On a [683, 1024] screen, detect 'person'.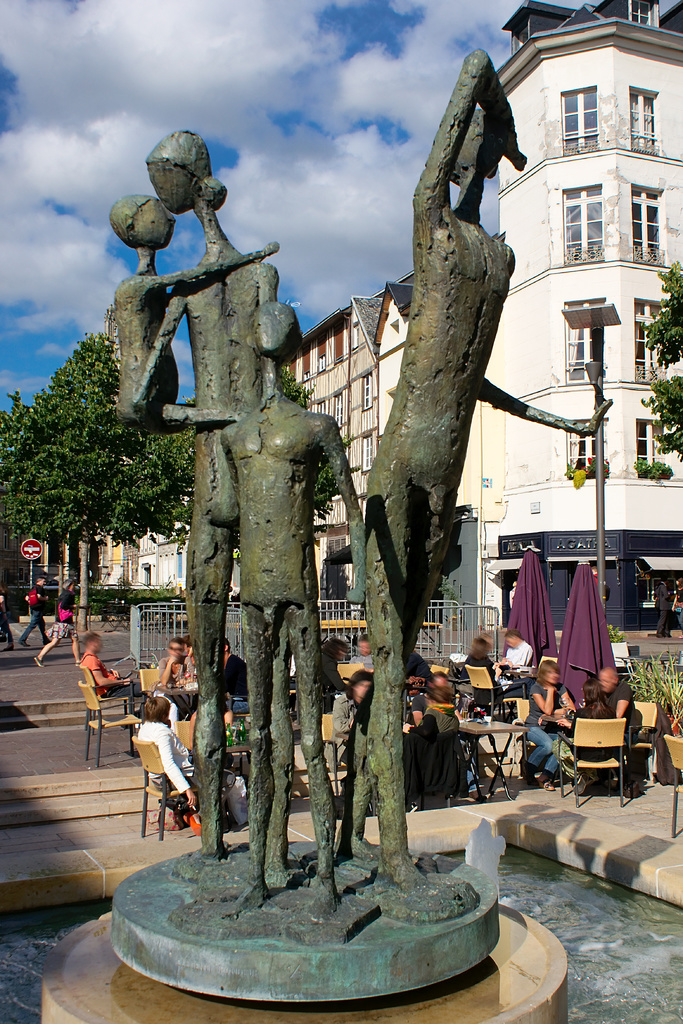
[x1=405, y1=672, x2=466, y2=735].
